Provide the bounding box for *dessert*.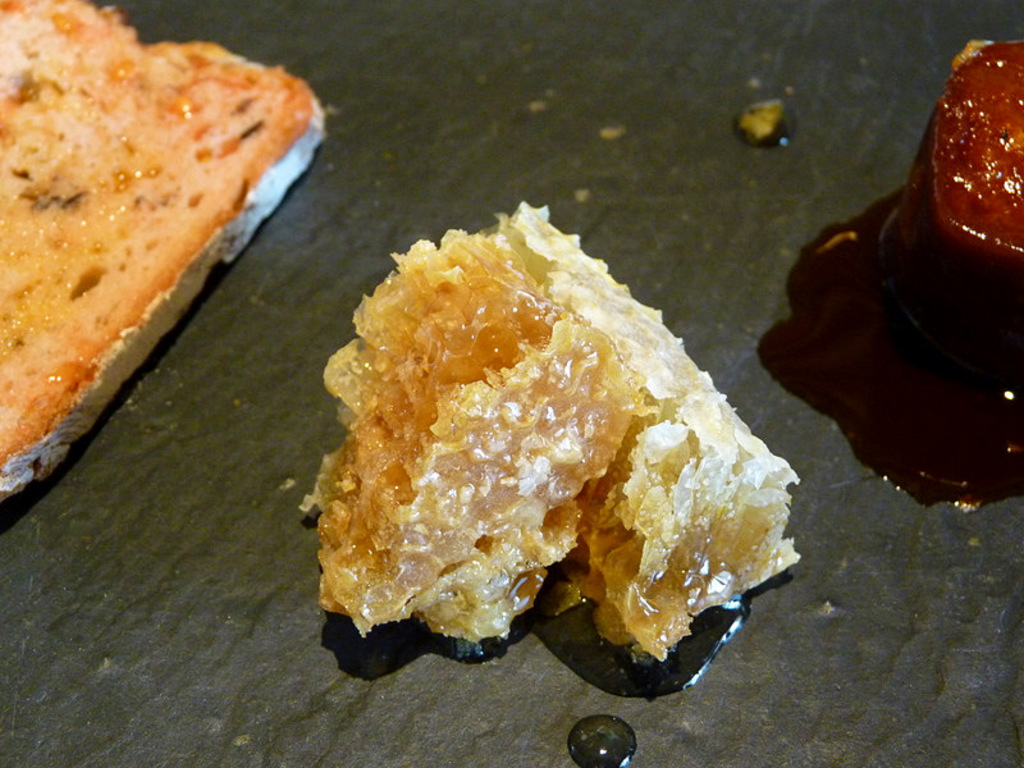
{"x1": 0, "y1": 0, "x2": 308, "y2": 499}.
